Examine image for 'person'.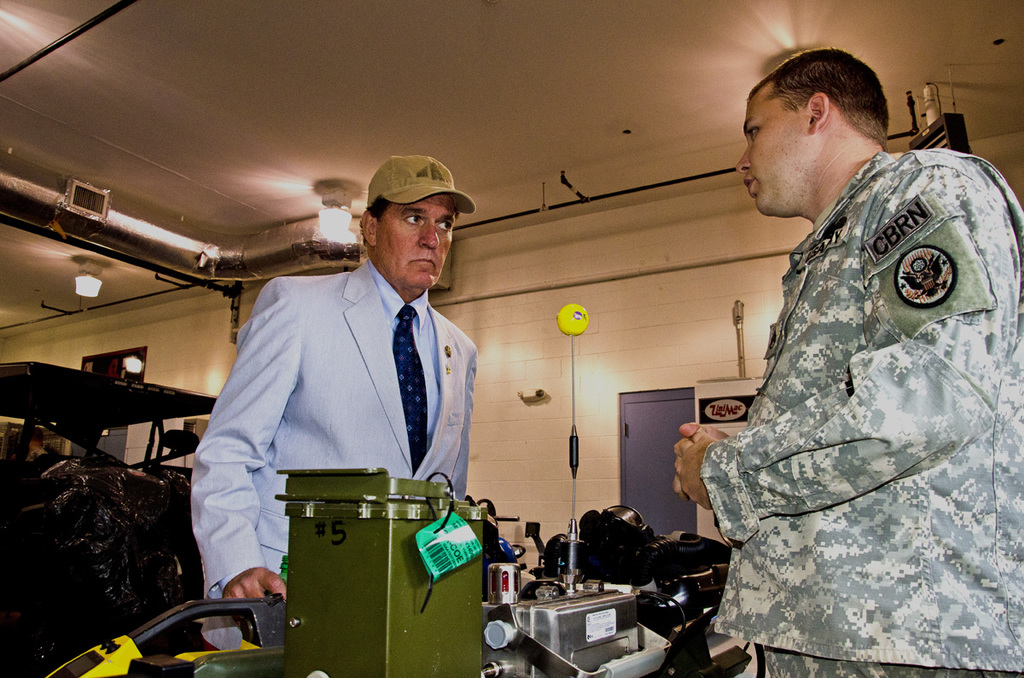
Examination result: 205, 152, 500, 588.
